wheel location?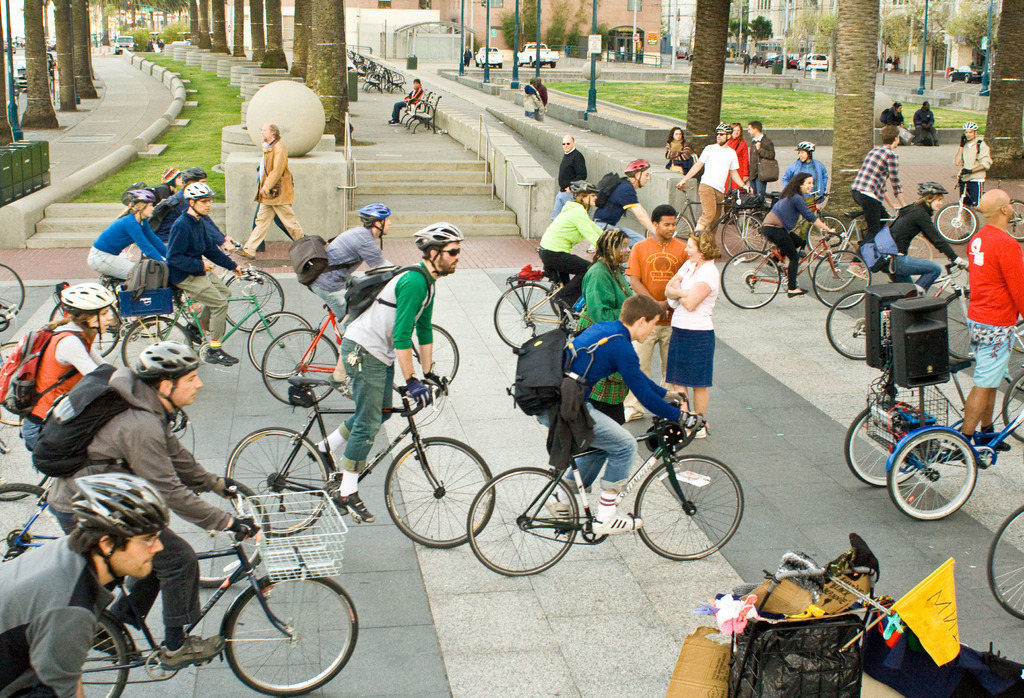
907:234:934:263
